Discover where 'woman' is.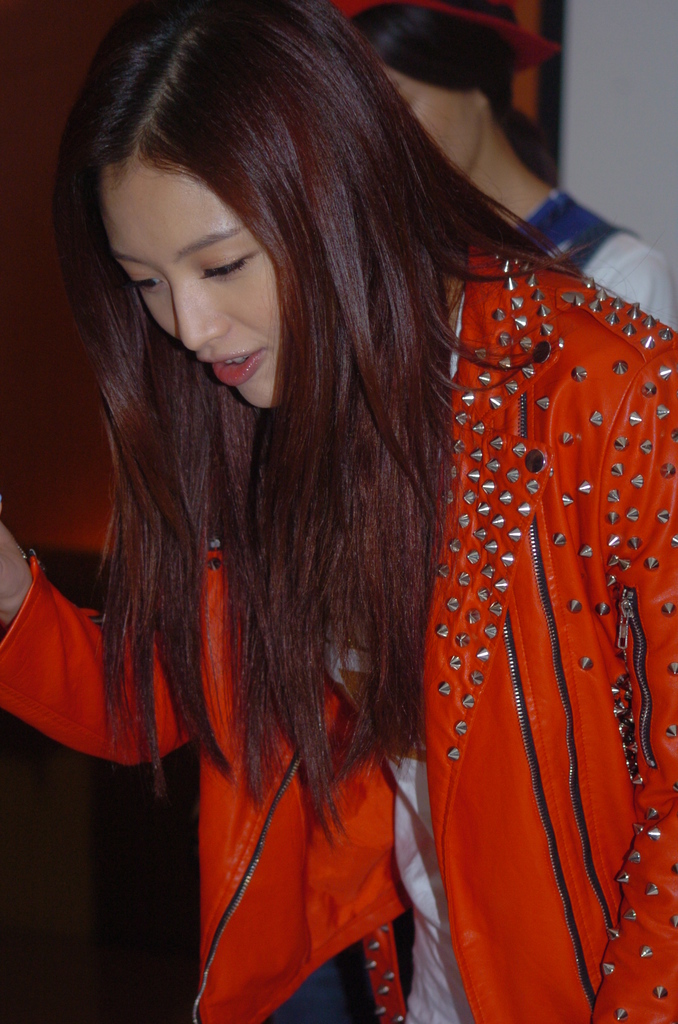
Discovered at {"left": 61, "top": 55, "right": 583, "bottom": 987}.
